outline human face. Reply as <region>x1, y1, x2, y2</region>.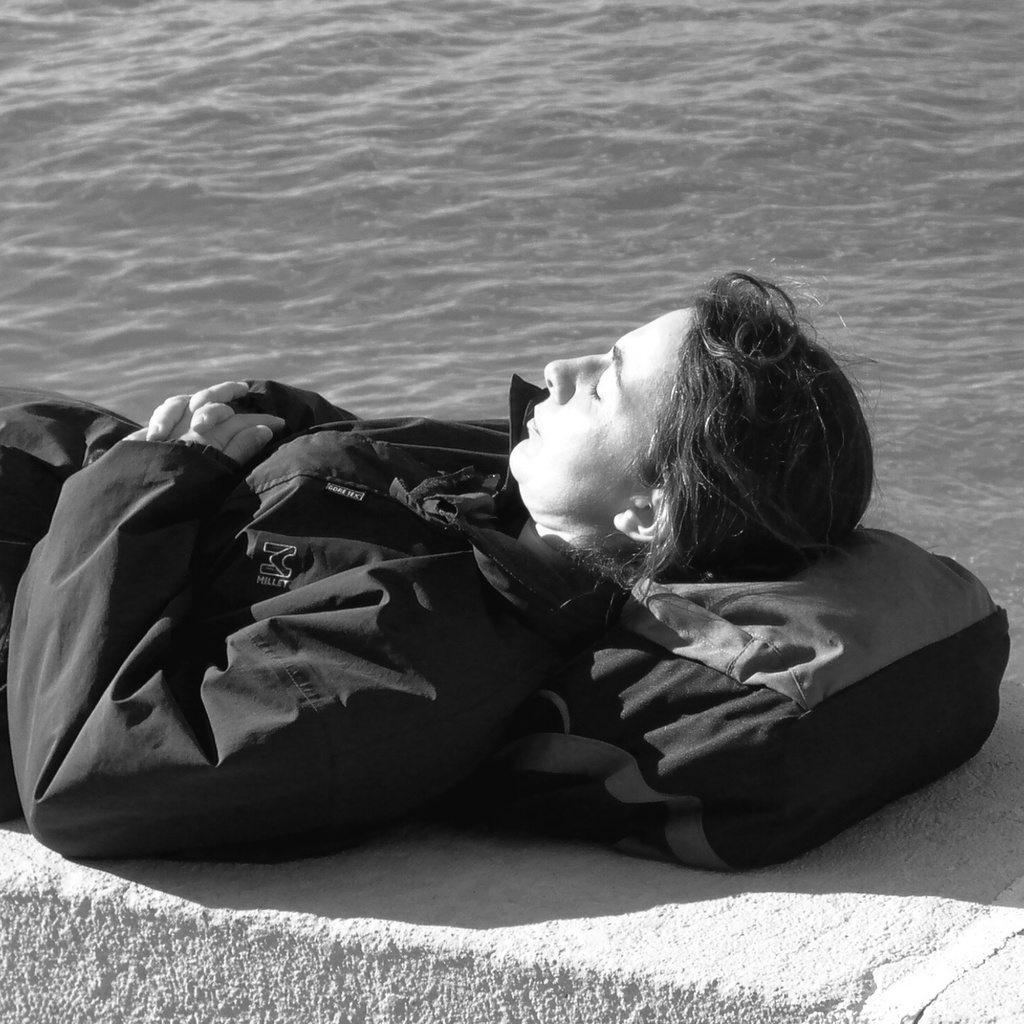
<region>509, 307, 692, 522</region>.
